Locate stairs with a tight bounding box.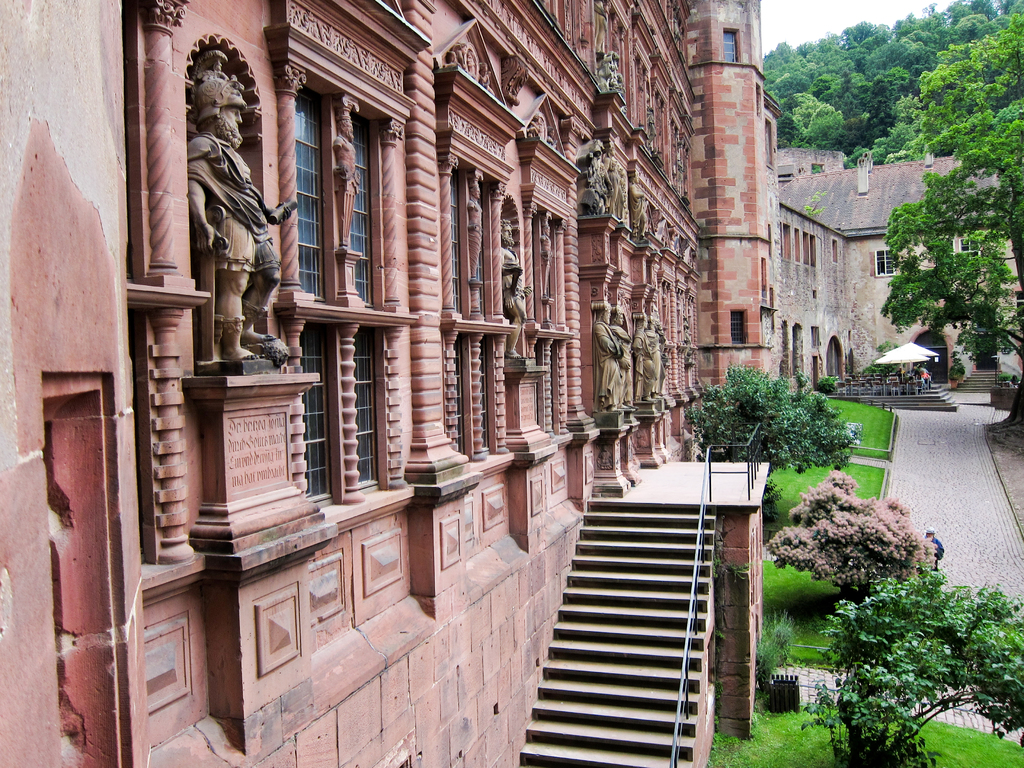
bbox=[844, 383, 964, 415].
